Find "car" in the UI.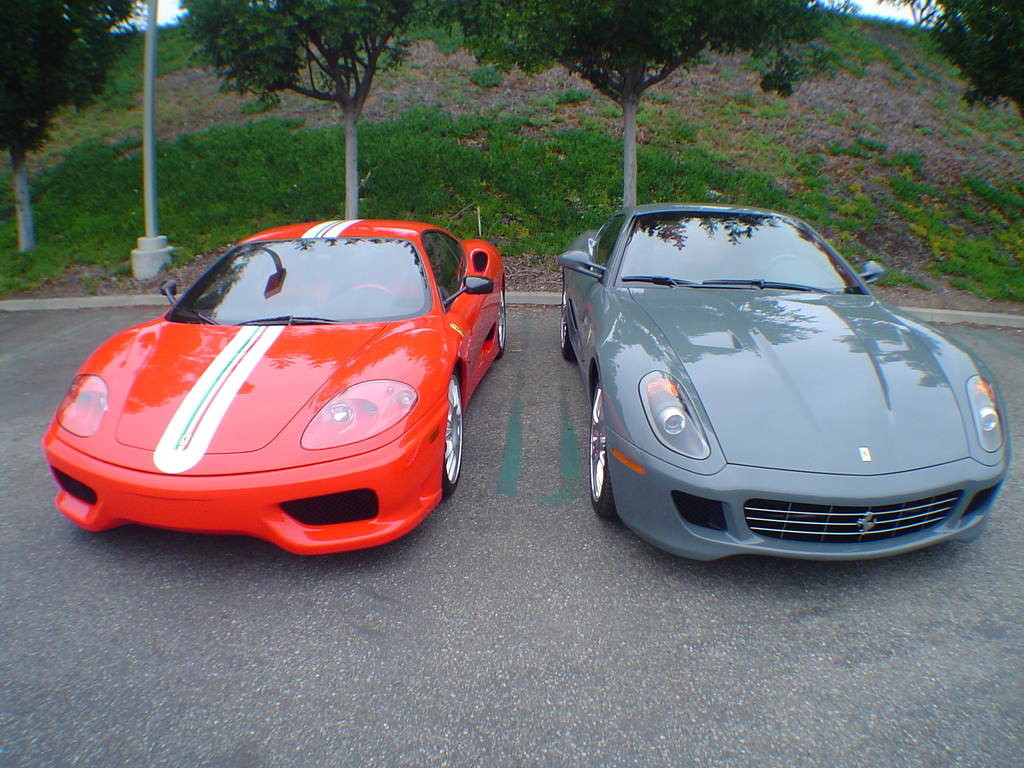
UI element at <region>558, 200, 1012, 561</region>.
